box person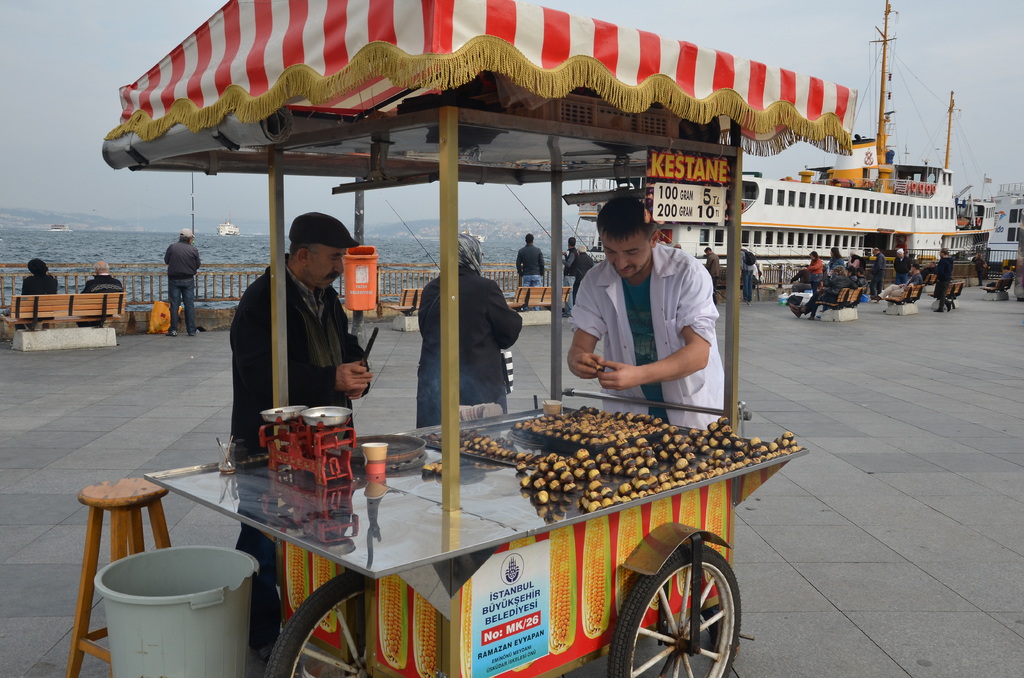
<region>13, 257, 63, 328</region>
